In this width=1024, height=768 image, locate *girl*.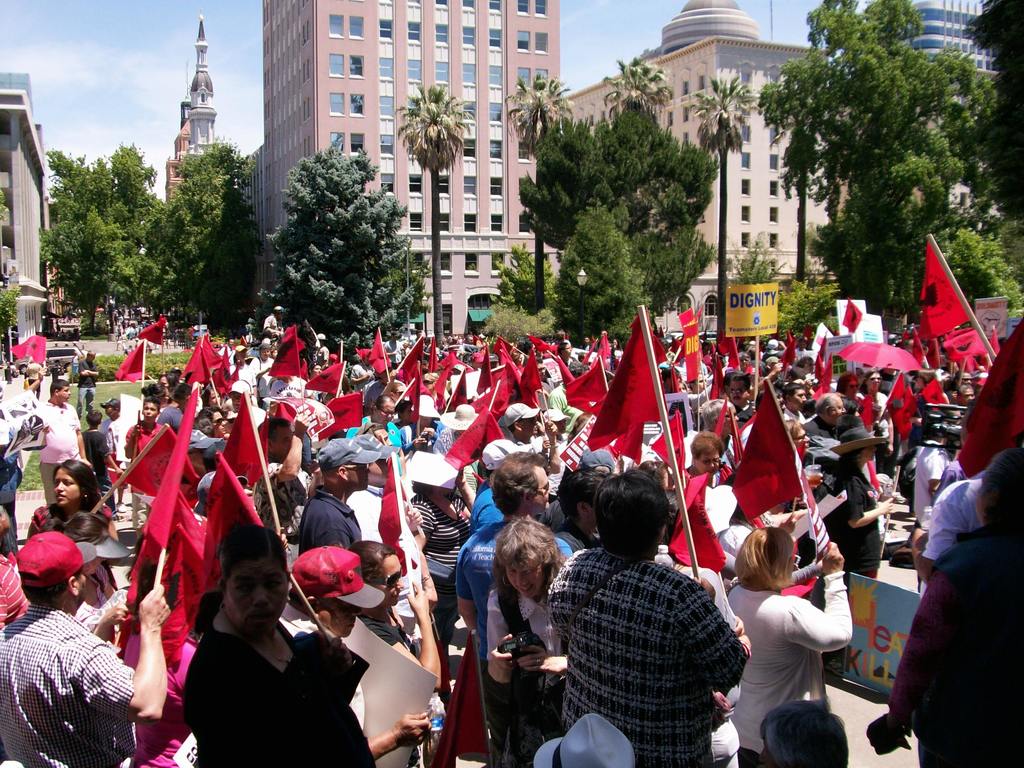
Bounding box: box=[724, 527, 858, 765].
